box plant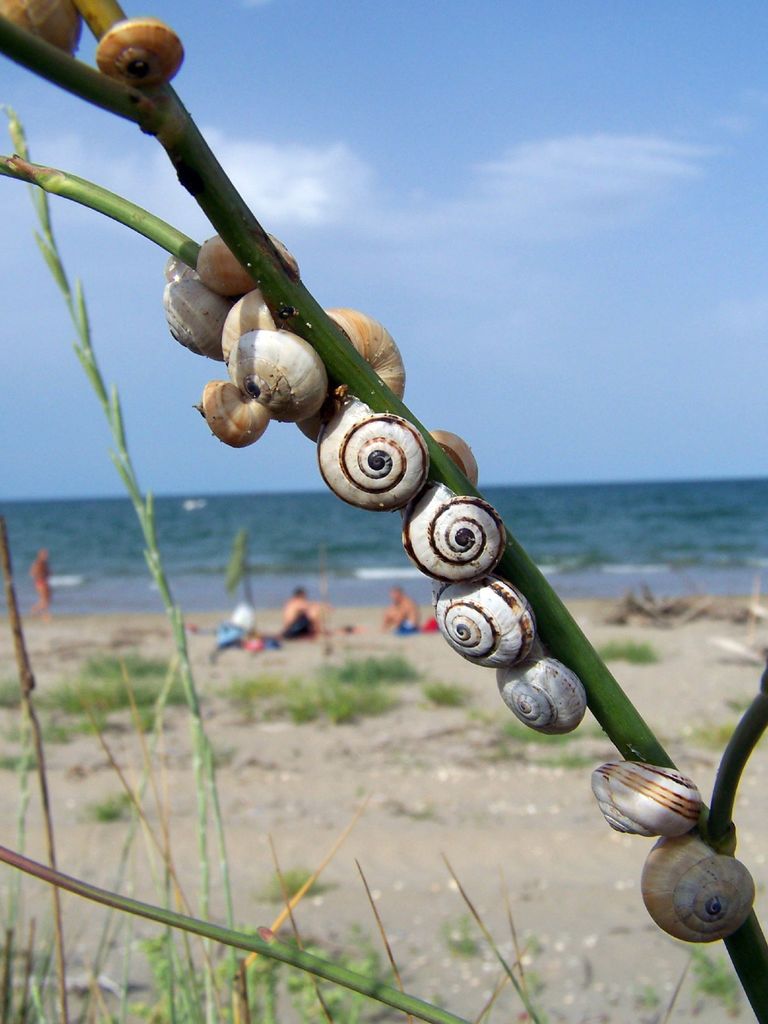
Rect(86, 777, 149, 826)
